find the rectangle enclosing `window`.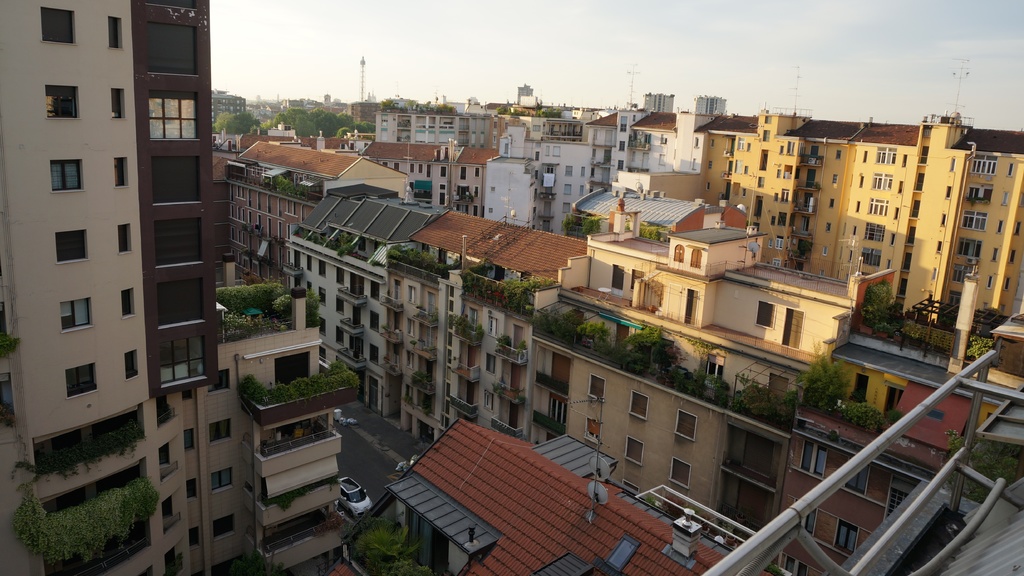
BBox(666, 453, 687, 490).
